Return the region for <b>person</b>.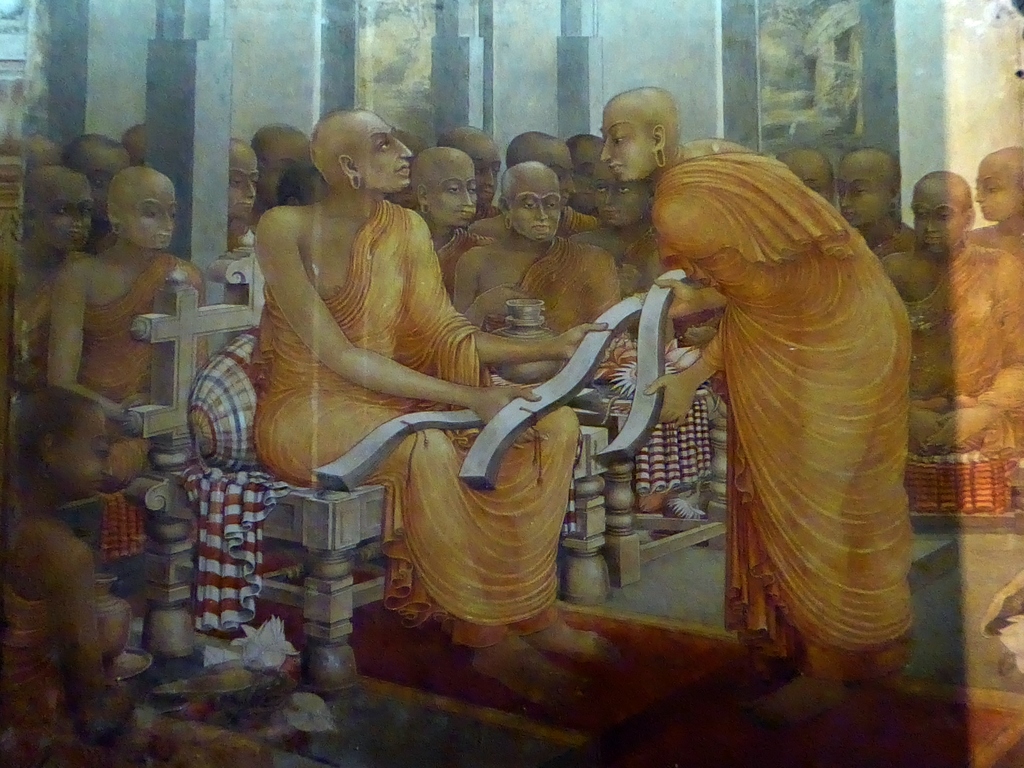
box(260, 120, 617, 707).
